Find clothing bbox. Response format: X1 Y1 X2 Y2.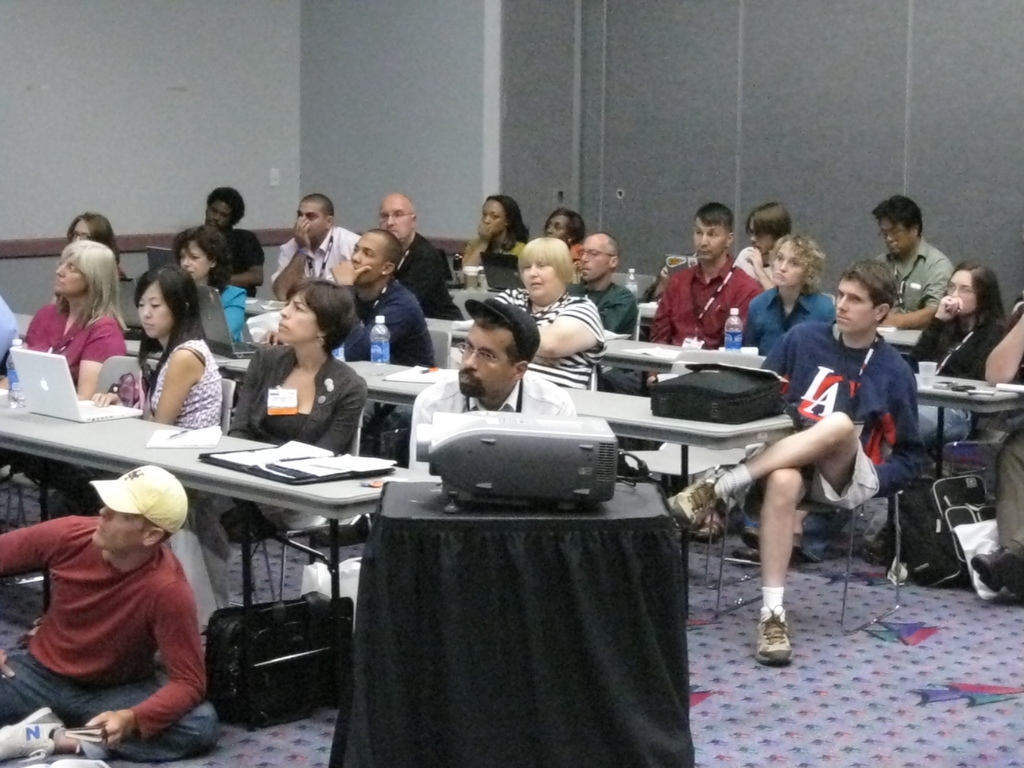
213 281 250 347.
